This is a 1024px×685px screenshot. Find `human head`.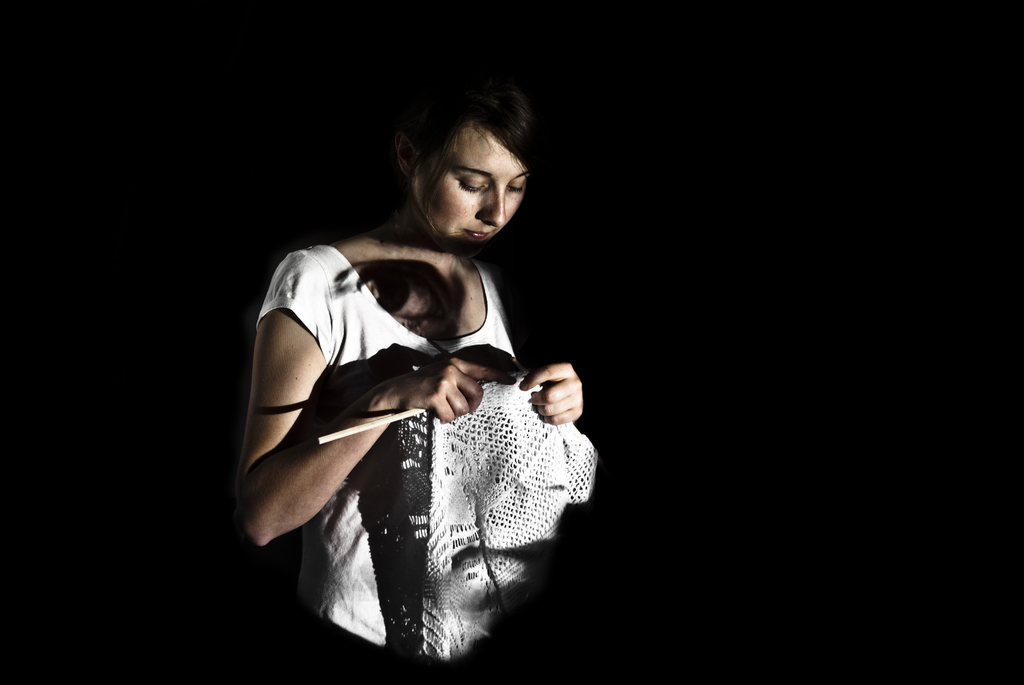
Bounding box: [left=387, top=84, right=540, bottom=250].
